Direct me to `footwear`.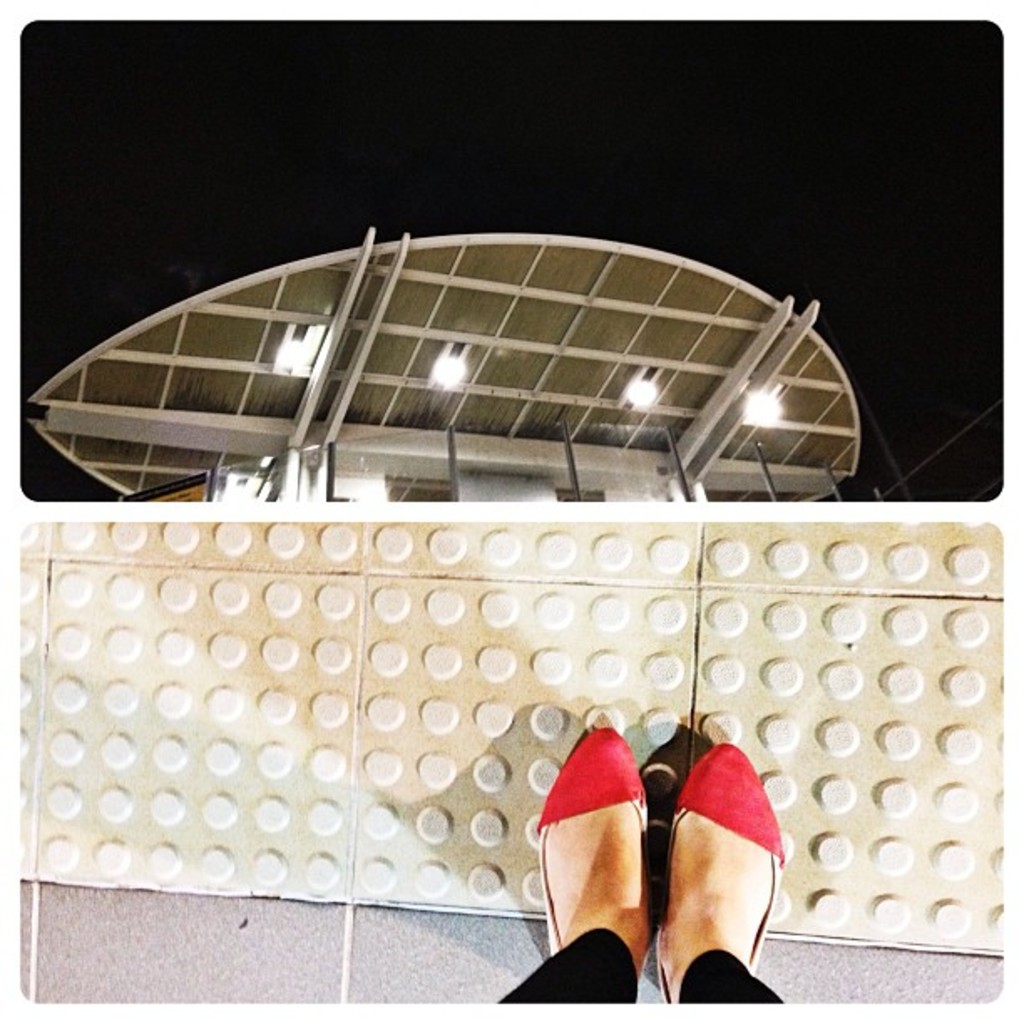
Direction: [525, 731, 679, 1022].
